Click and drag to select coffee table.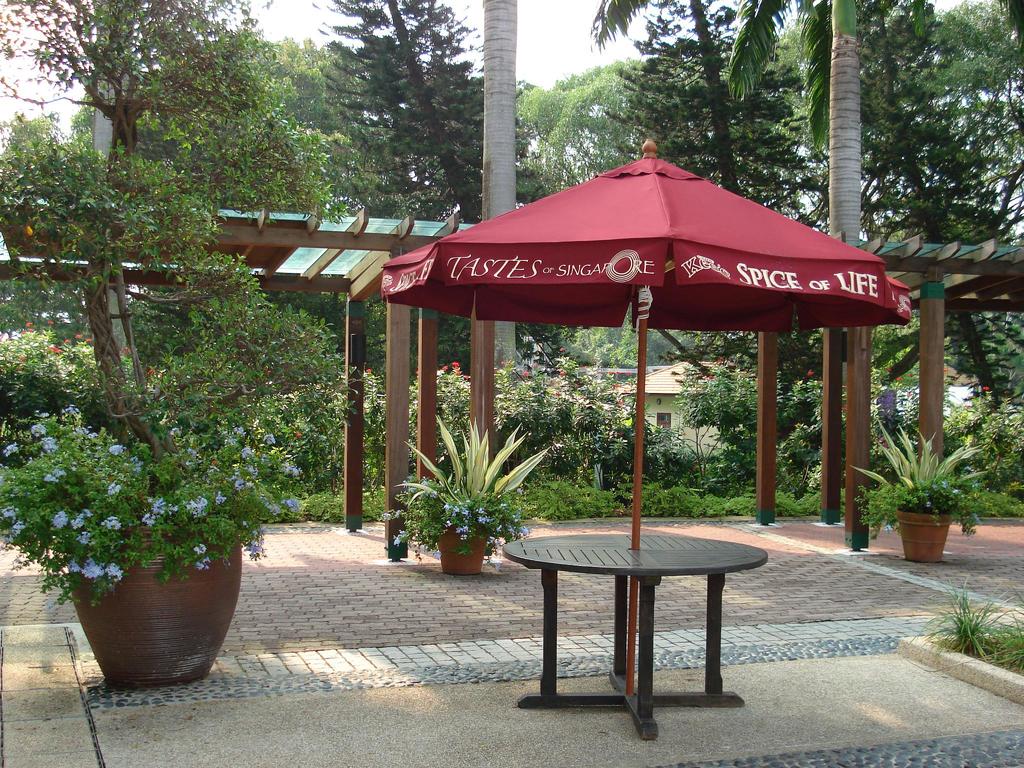
Selection: select_region(497, 520, 762, 719).
